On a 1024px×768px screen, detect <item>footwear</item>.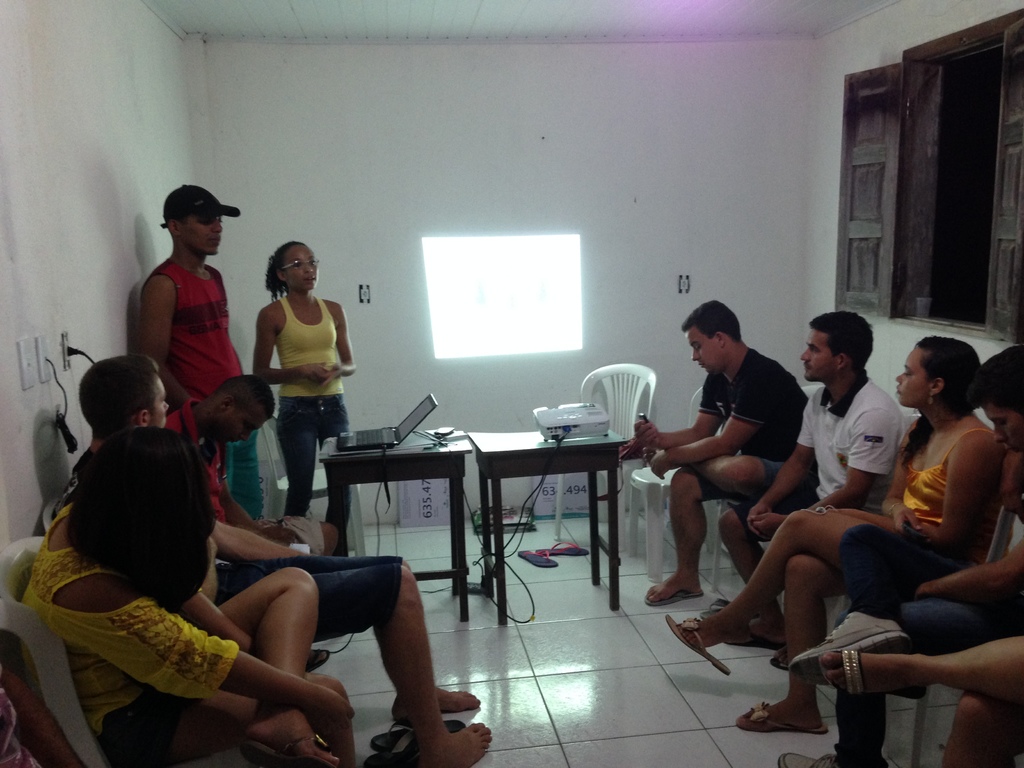
<bbox>518, 548, 559, 570</bbox>.
